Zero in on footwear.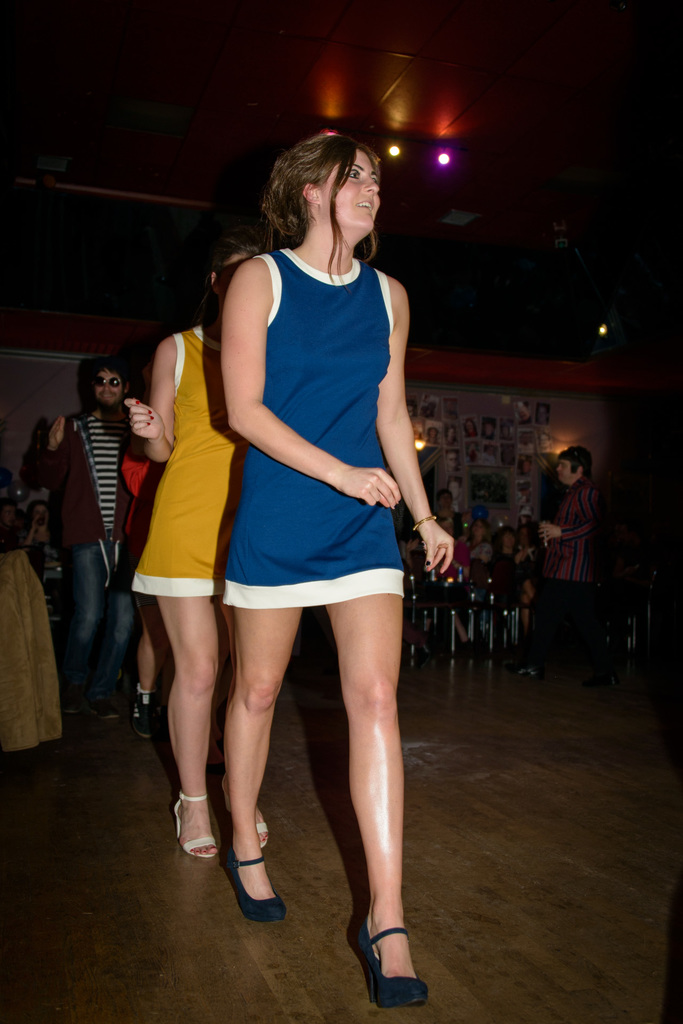
Zeroed in: 253,824,267,848.
